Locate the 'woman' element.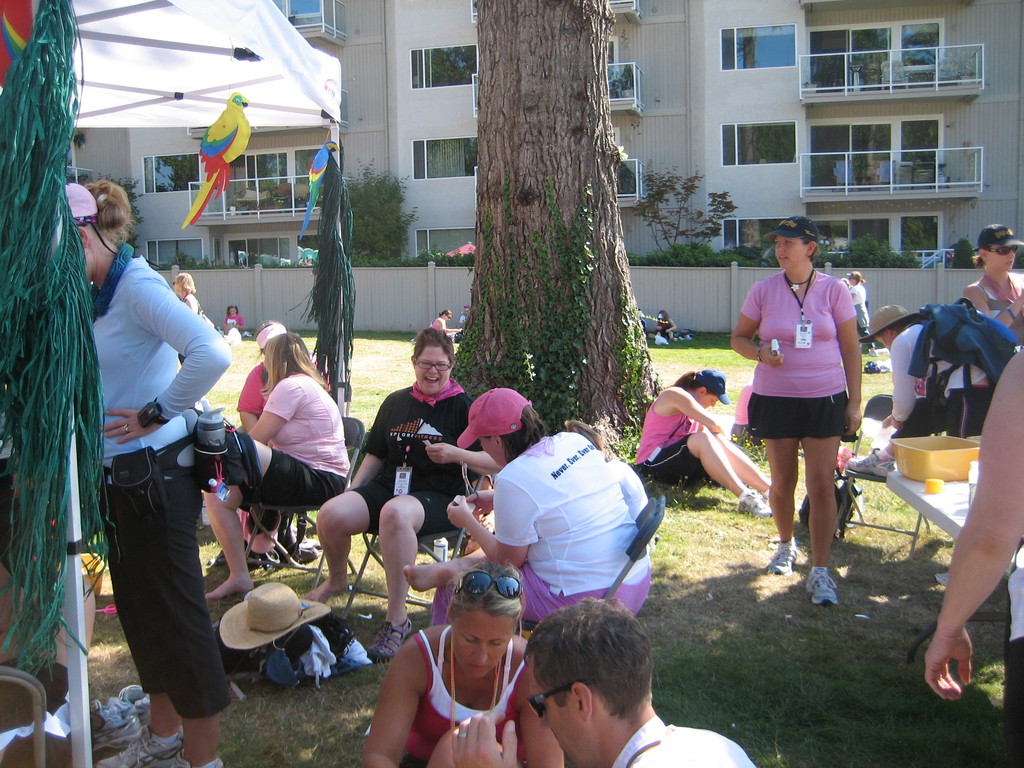
Element bbox: left=207, top=332, right=355, bottom=606.
